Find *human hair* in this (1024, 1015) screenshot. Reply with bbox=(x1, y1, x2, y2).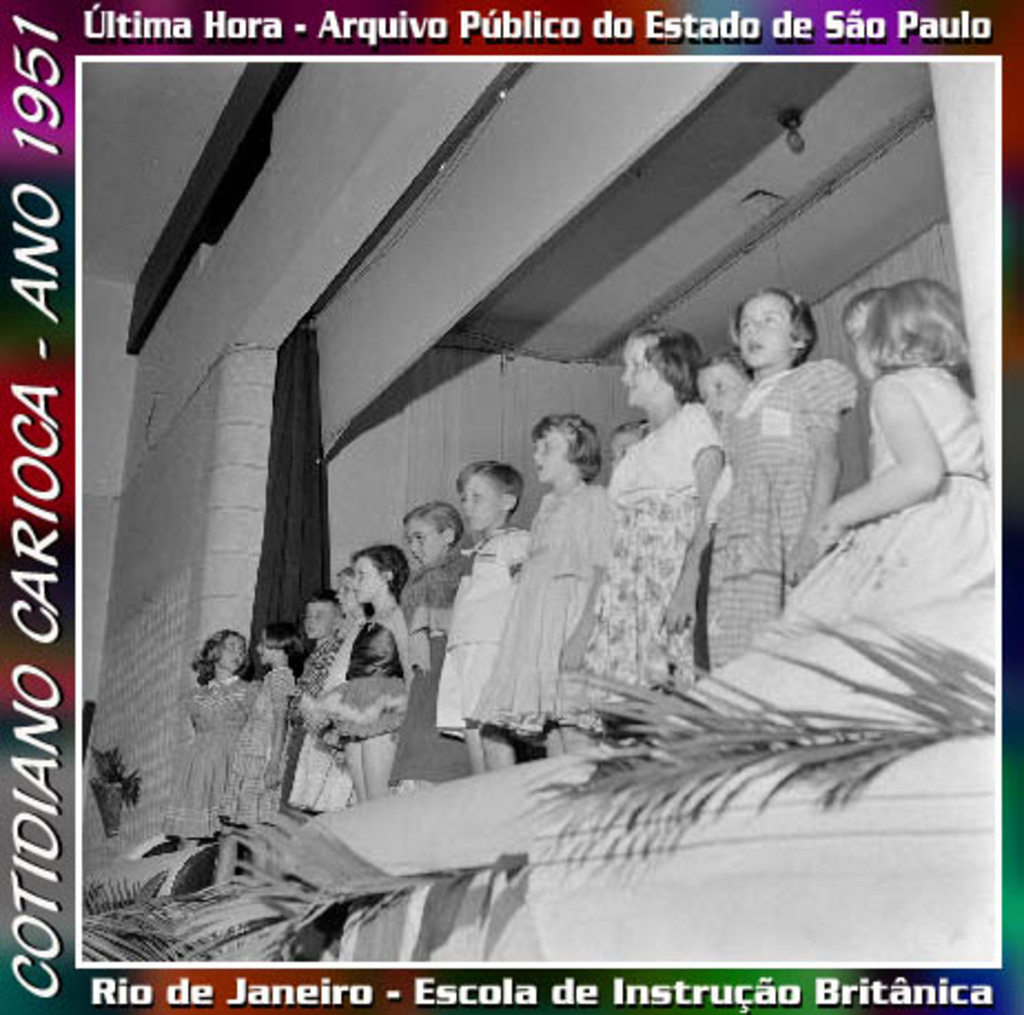
bbox=(403, 494, 465, 543).
